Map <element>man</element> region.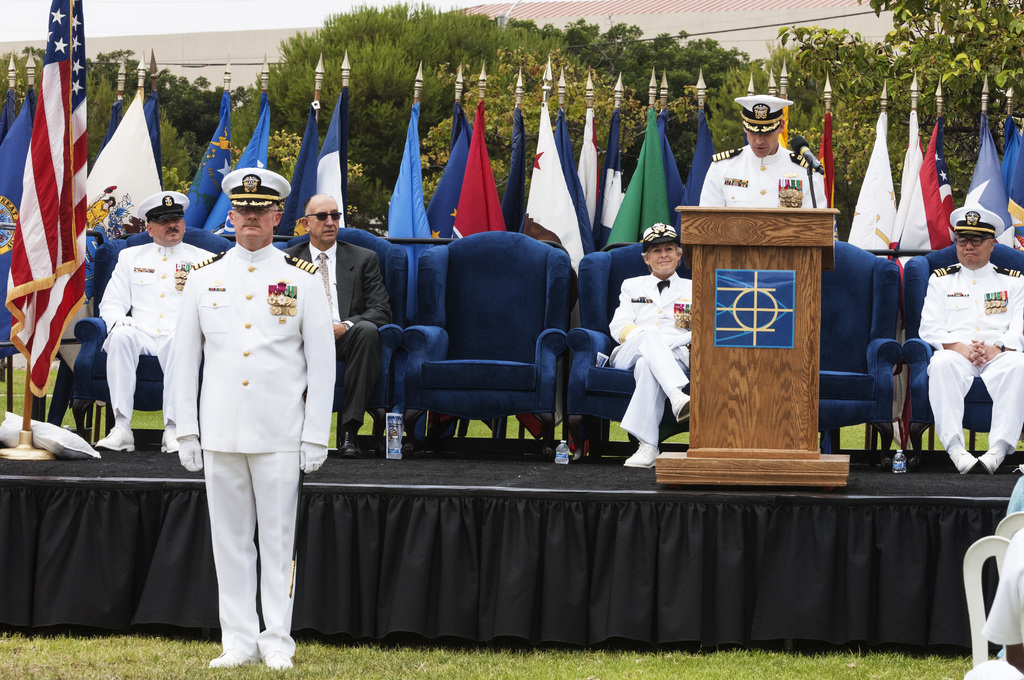
Mapped to 97:190:219:449.
